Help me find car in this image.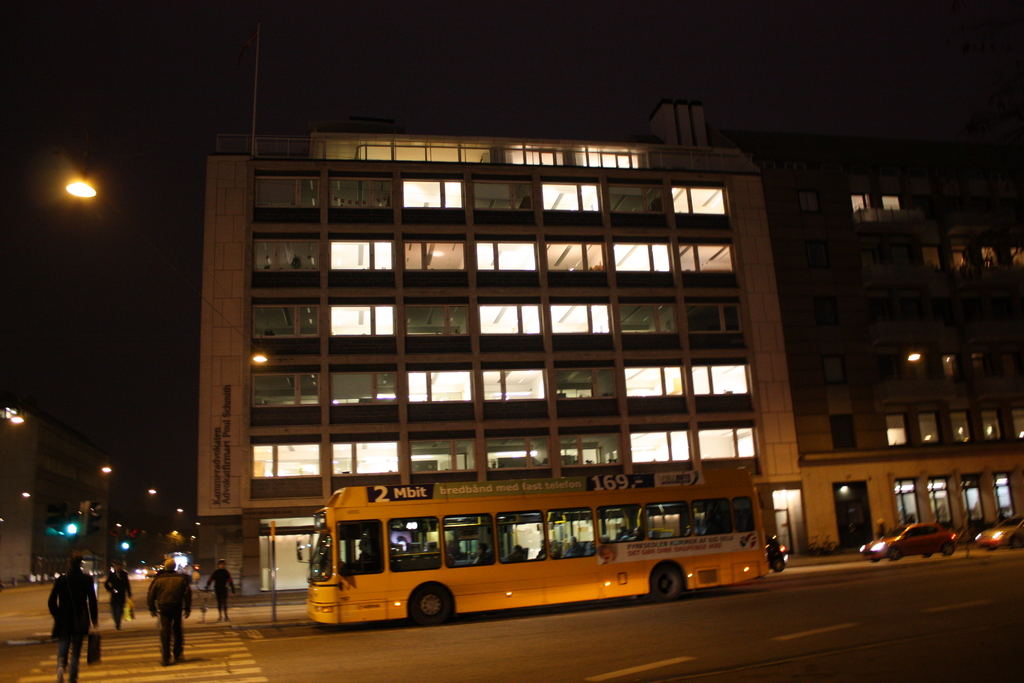
Found it: bbox(975, 514, 1023, 550).
